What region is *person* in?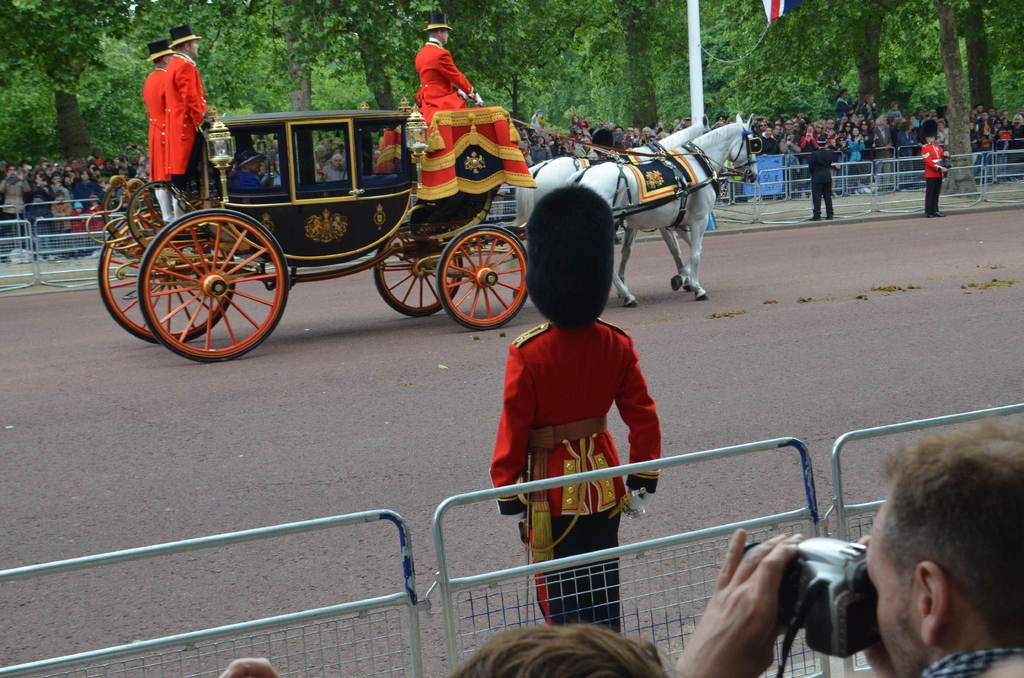
<box>160,19,214,207</box>.
